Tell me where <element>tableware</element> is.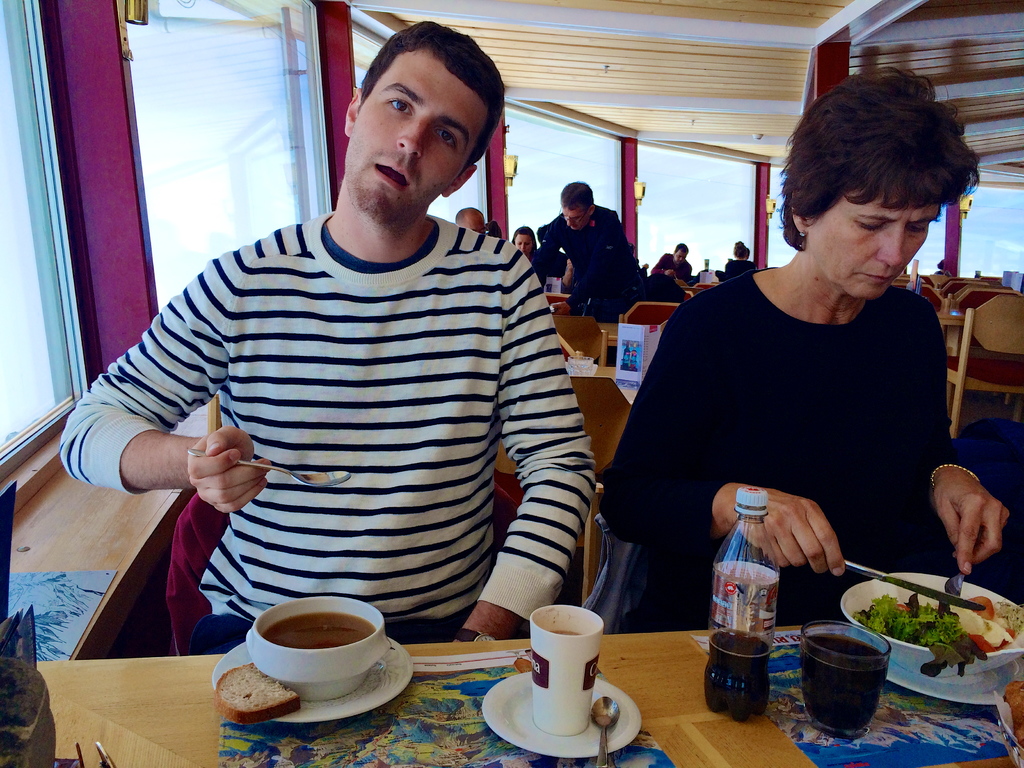
<element>tableware</element> is at <bbox>480, 669, 641, 758</bbox>.
